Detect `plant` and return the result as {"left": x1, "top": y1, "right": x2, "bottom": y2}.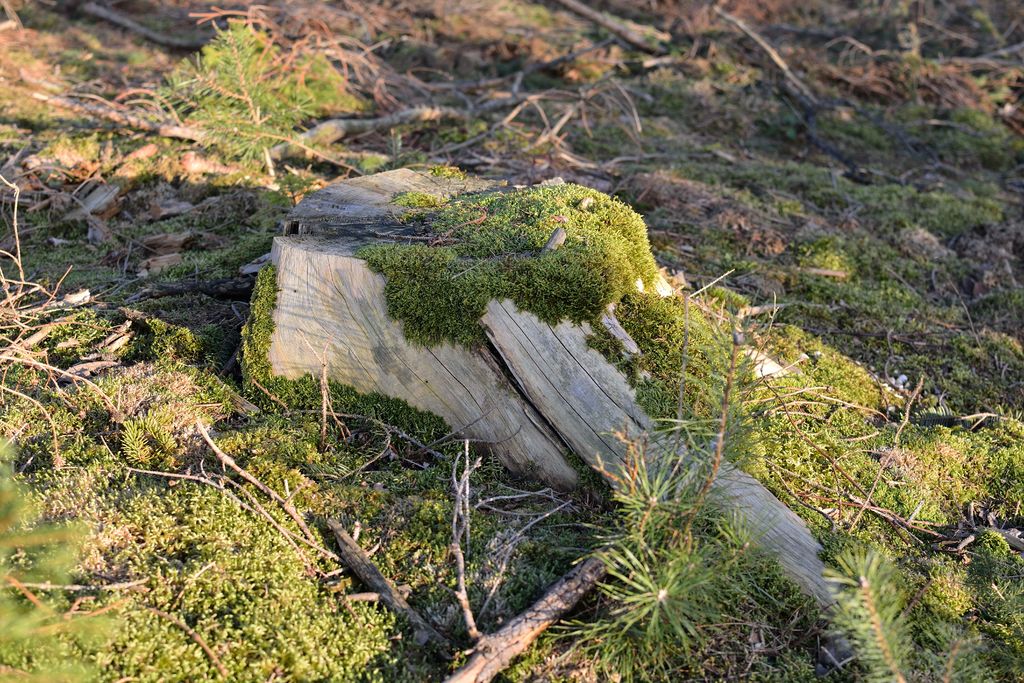
{"left": 590, "top": 525, "right": 726, "bottom": 673}.
